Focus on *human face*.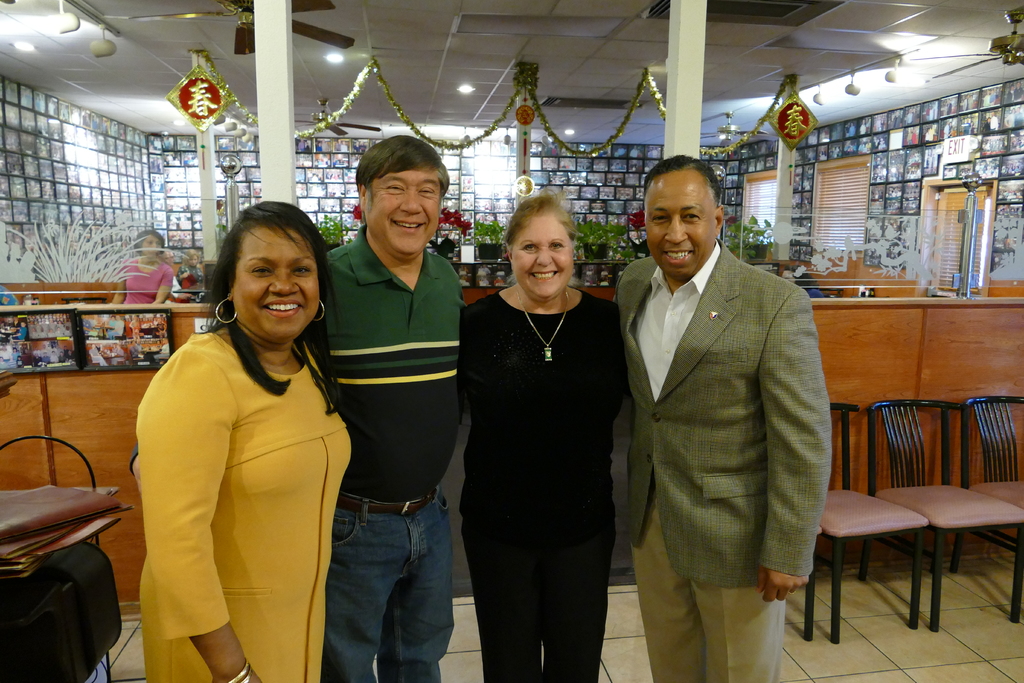
Focused at (234, 226, 317, 340).
